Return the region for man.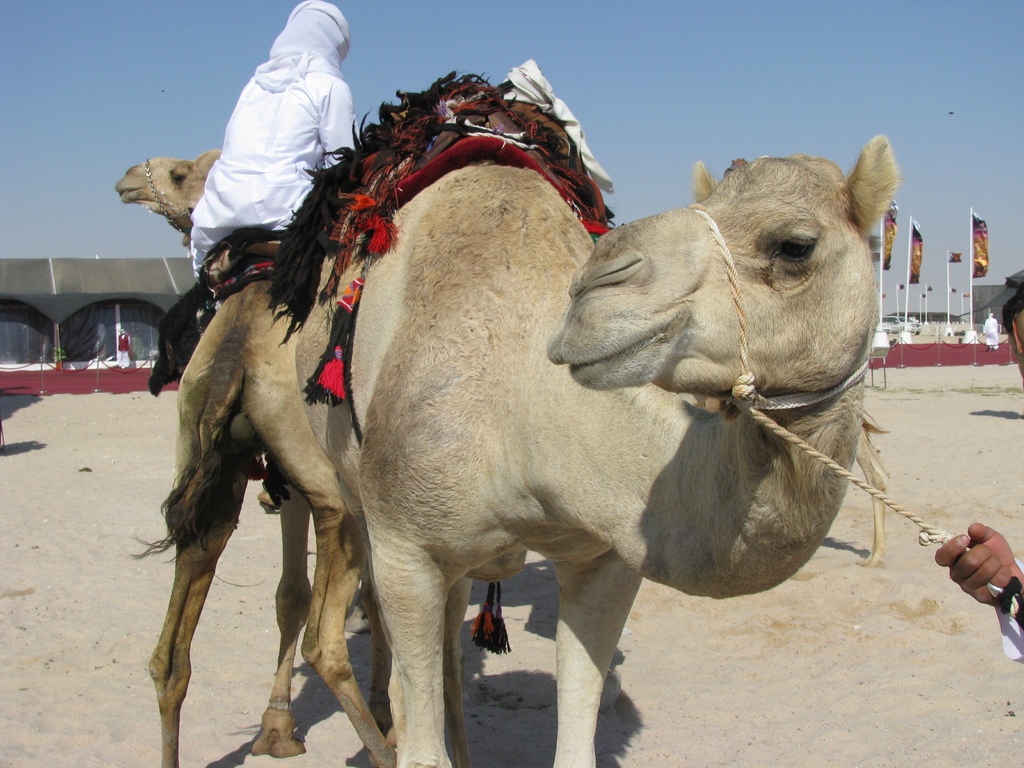
x1=173 y1=34 x2=360 y2=237.
